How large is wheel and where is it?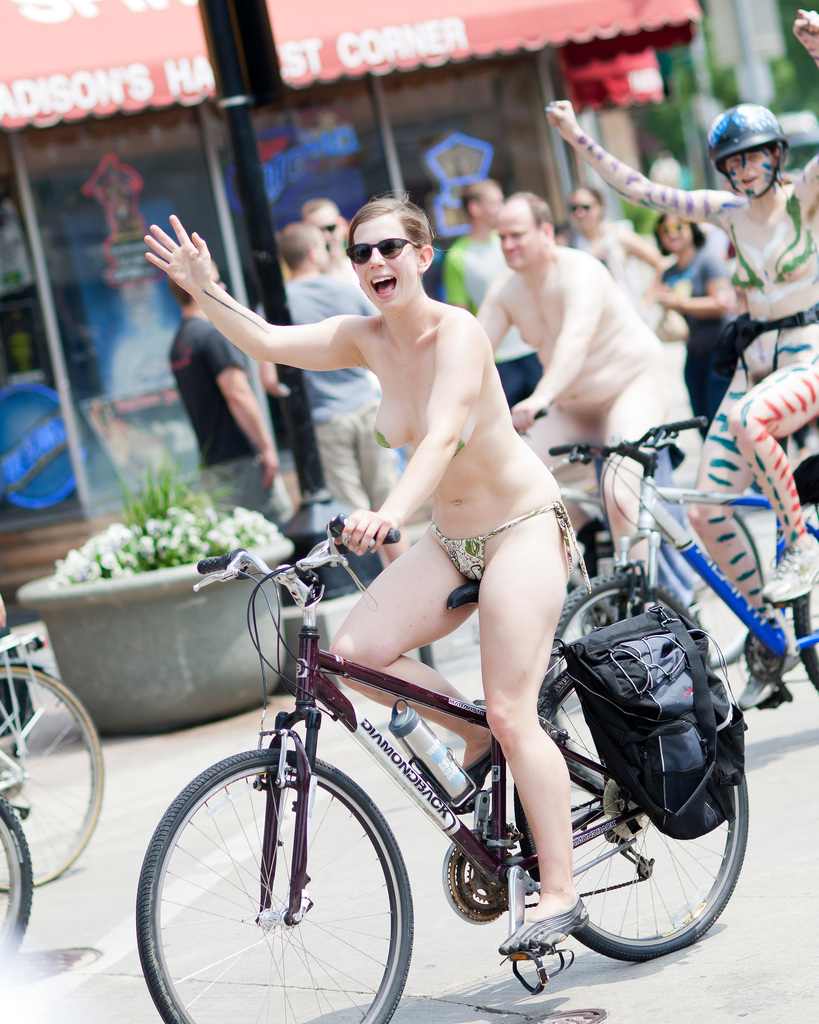
Bounding box: l=0, t=791, r=35, b=964.
